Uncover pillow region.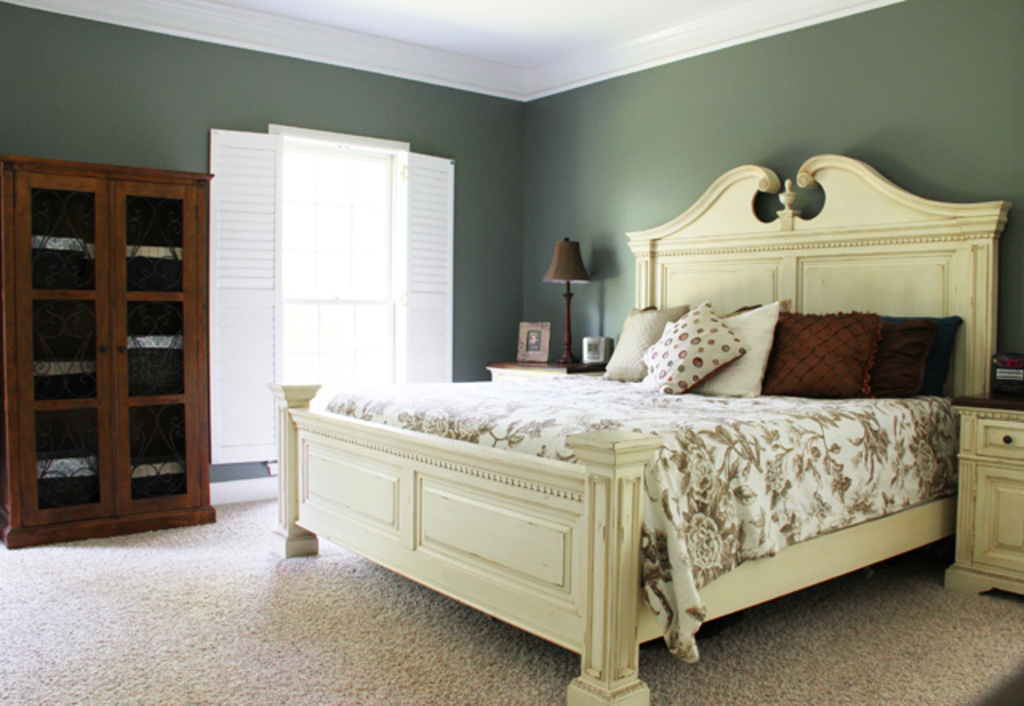
Uncovered: <region>888, 317, 952, 403</region>.
